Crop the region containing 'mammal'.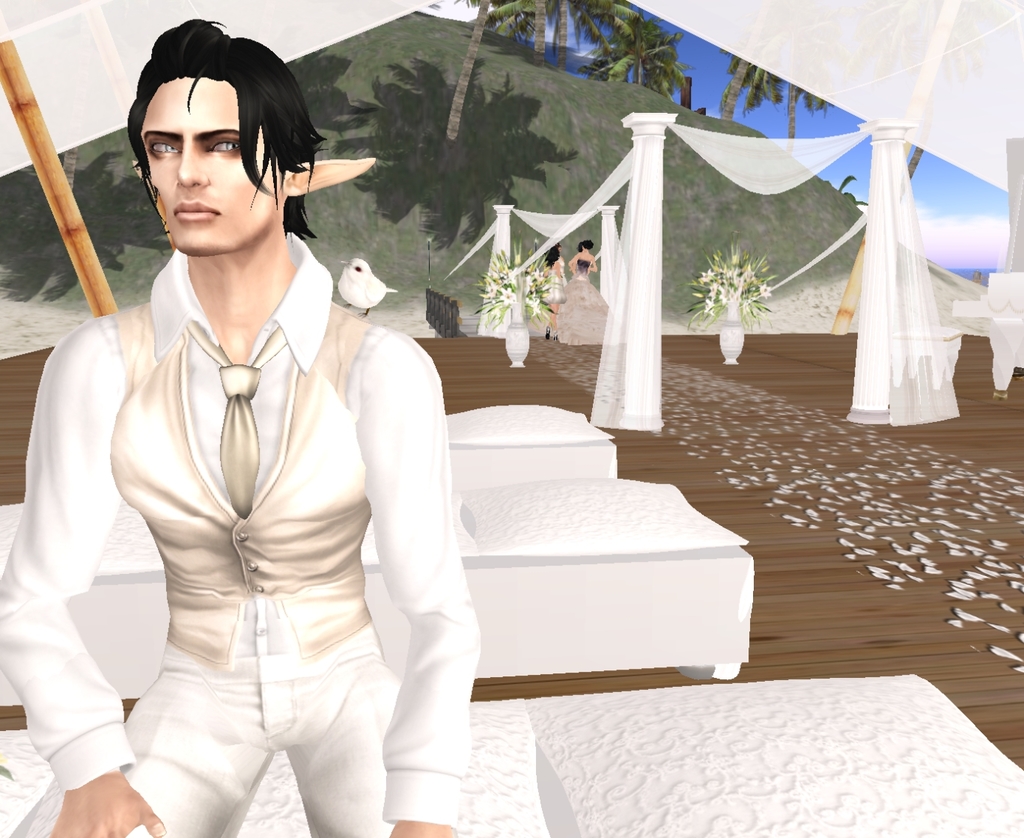
Crop region: bbox=[43, 0, 472, 837].
